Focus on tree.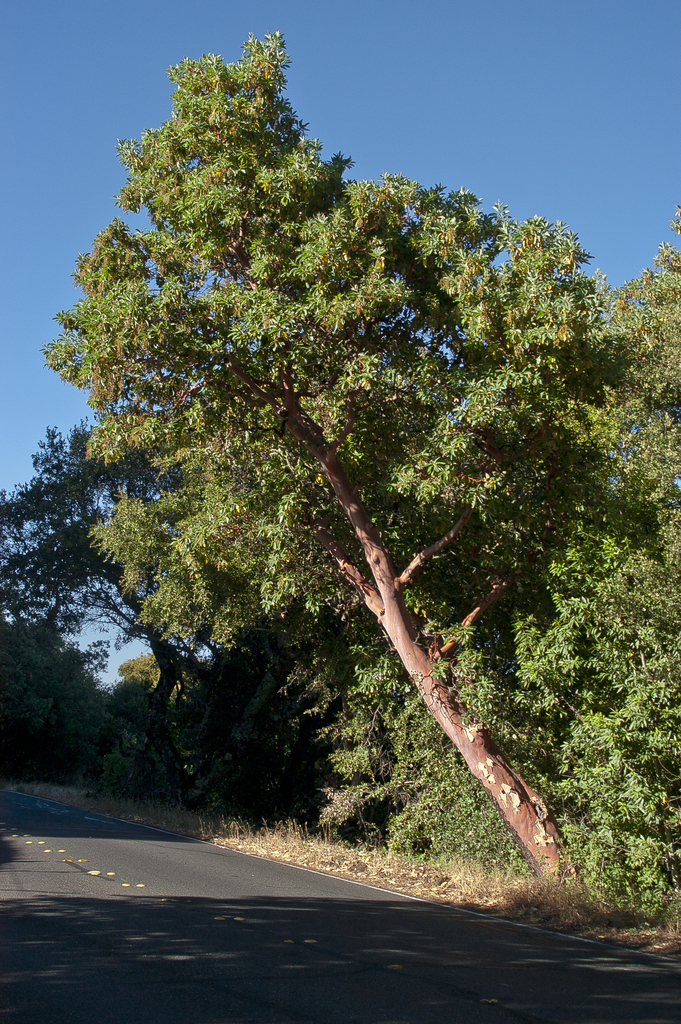
Focused at 42, 3, 634, 904.
